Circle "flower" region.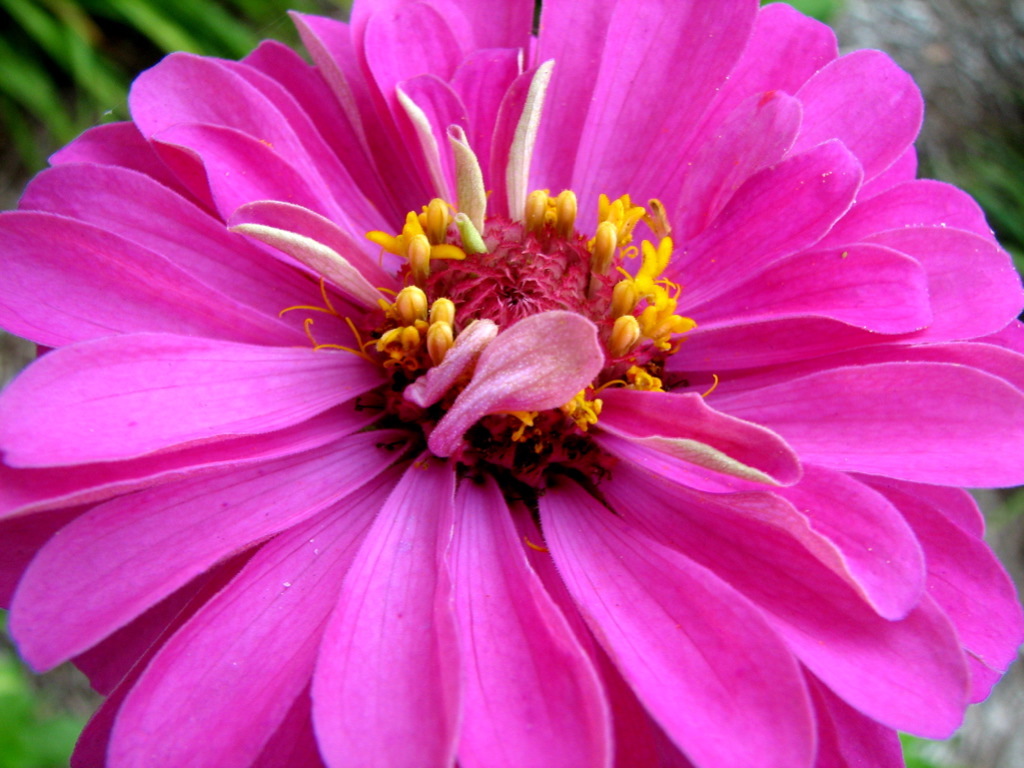
Region: detection(0, 0, 1014, 767).
